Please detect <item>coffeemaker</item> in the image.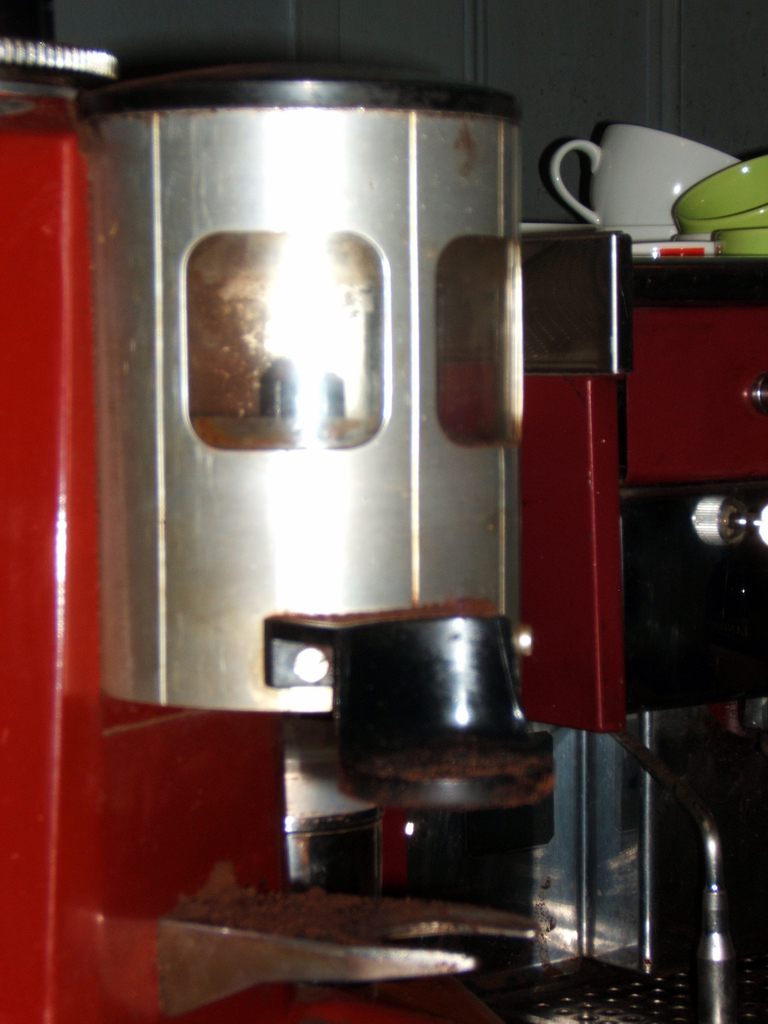
rect(0, 23, 767, 1023).
